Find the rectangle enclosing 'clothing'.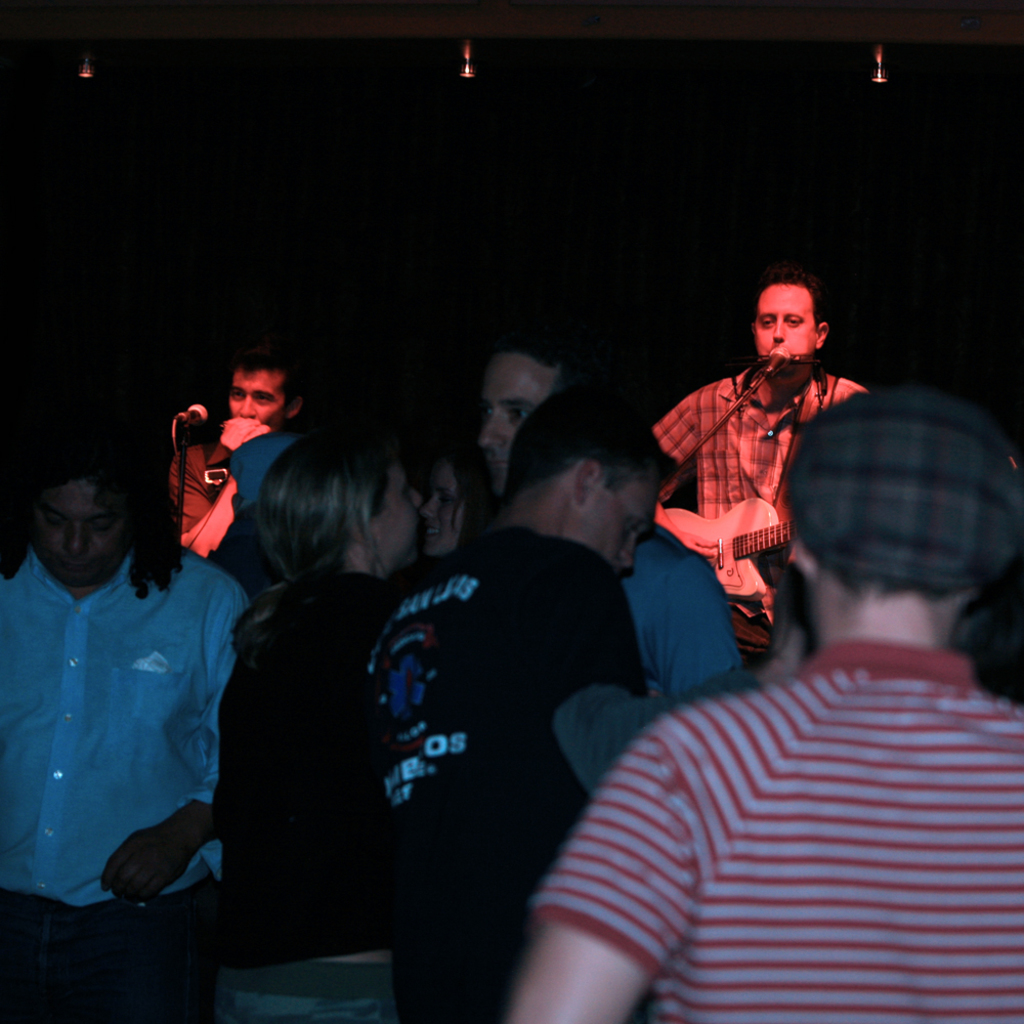
{"x1": 616, "y1": 502, "x2": 755, "y2": 700}.
